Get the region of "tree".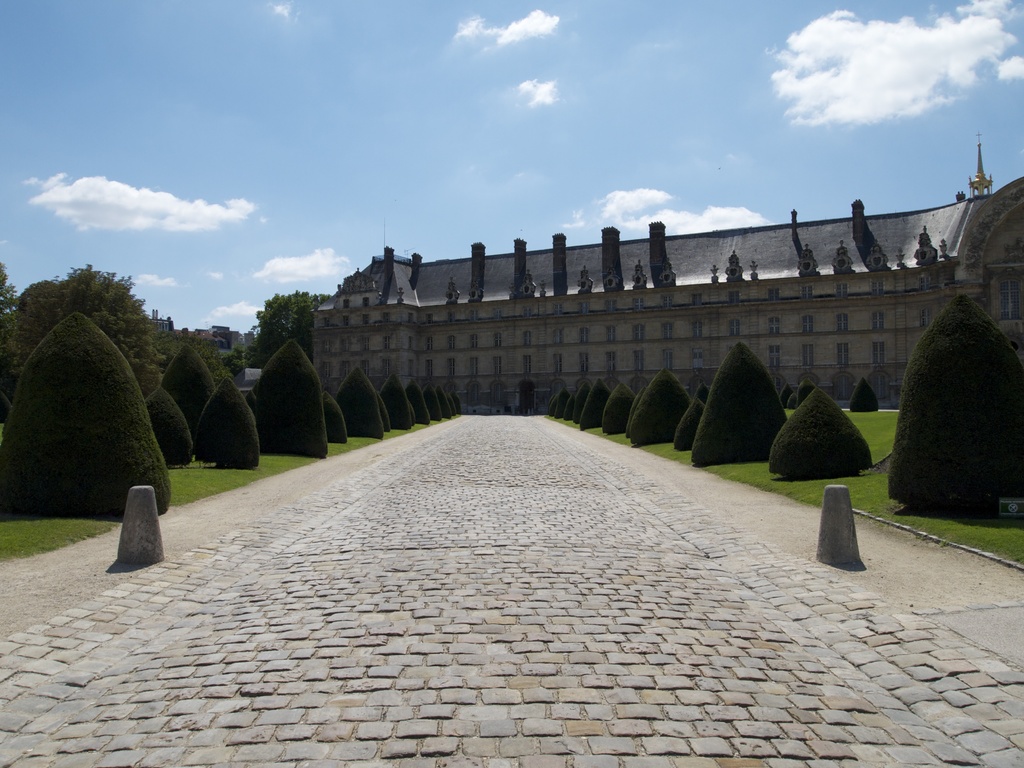
(x1=853, y1=378, x2=876, y2=413).
